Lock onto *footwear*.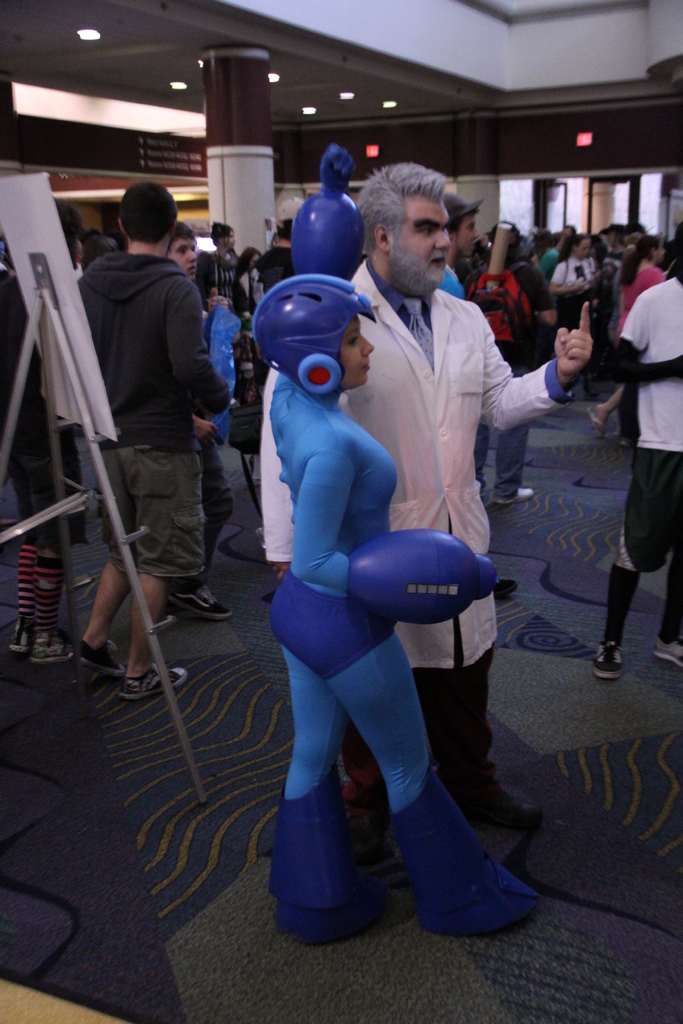
Locked: [left=122, top=666, right=185, bottom=698].
